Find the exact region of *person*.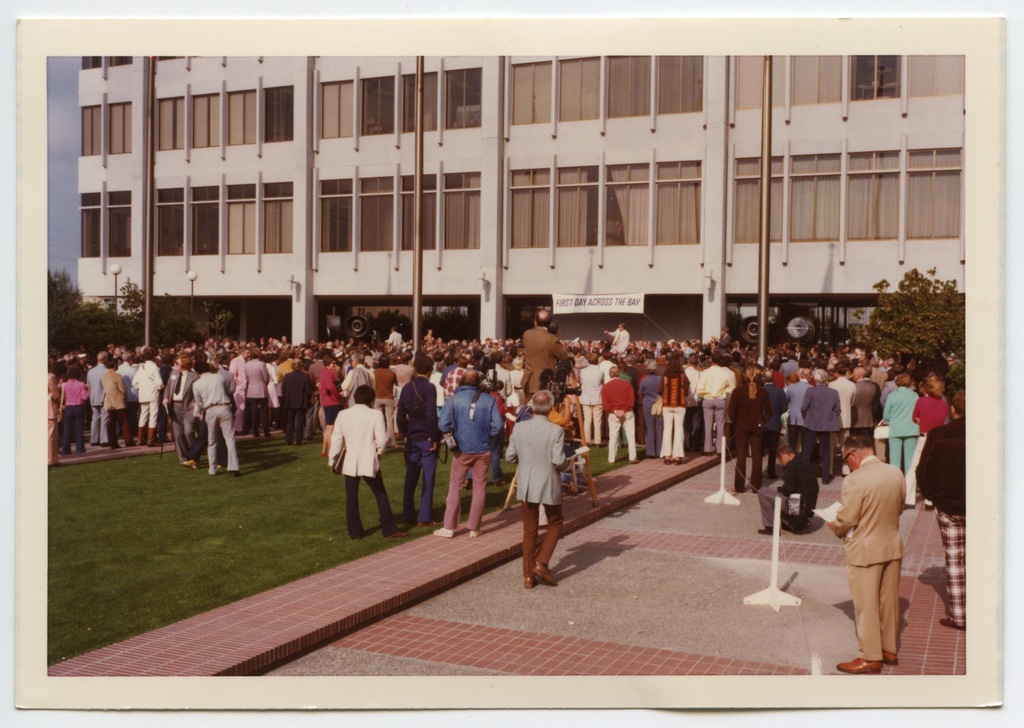
Exact region: region(161, 354, 199, 464).
